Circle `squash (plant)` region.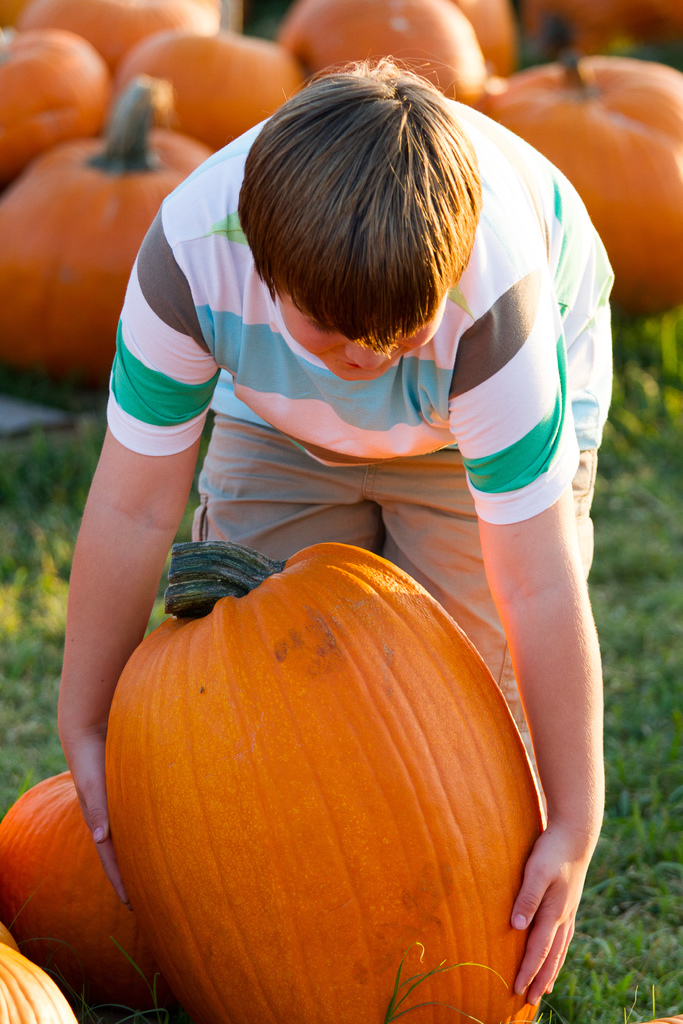
Region: box=[62, 550, 510, 1005].
